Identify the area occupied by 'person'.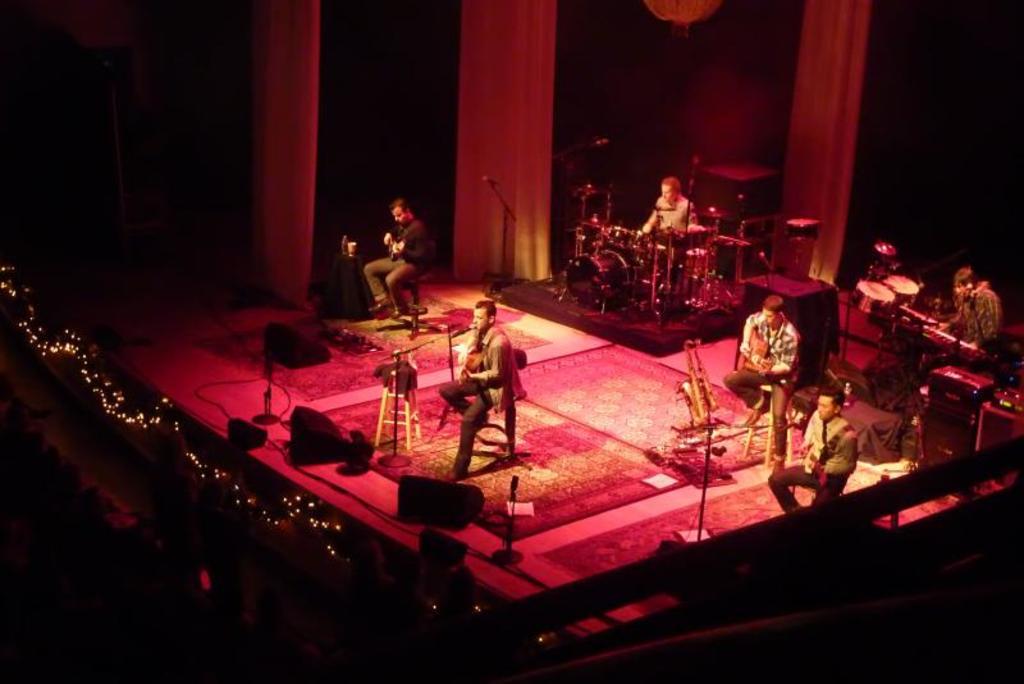
Area: bbox(639, 178, 705, 234).
